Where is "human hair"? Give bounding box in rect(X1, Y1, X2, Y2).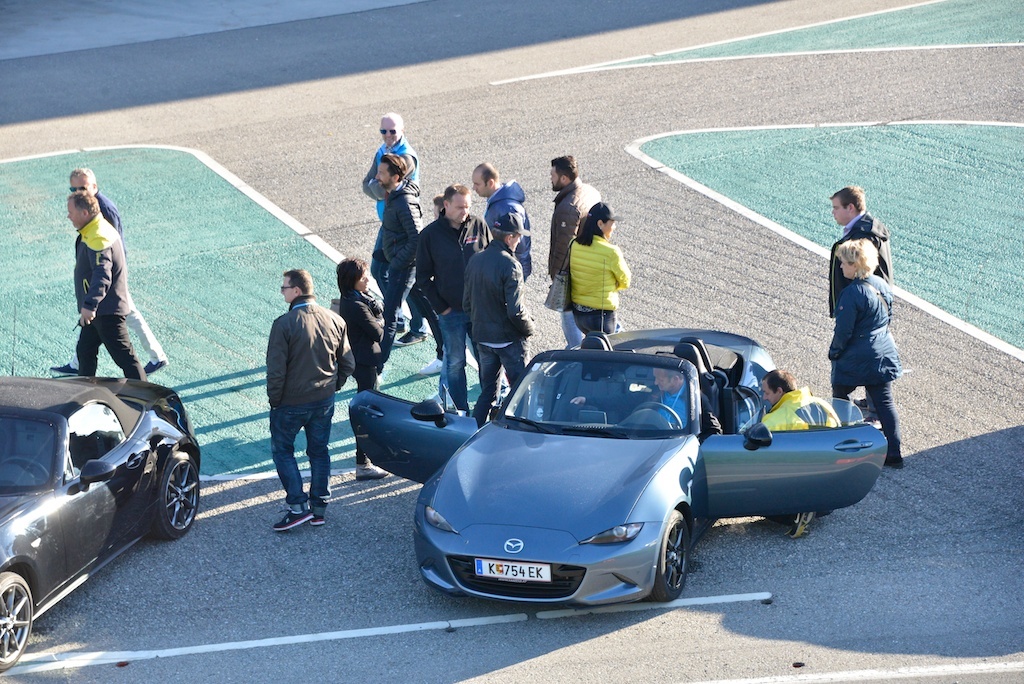
rect(446, 182, 473, 202).
